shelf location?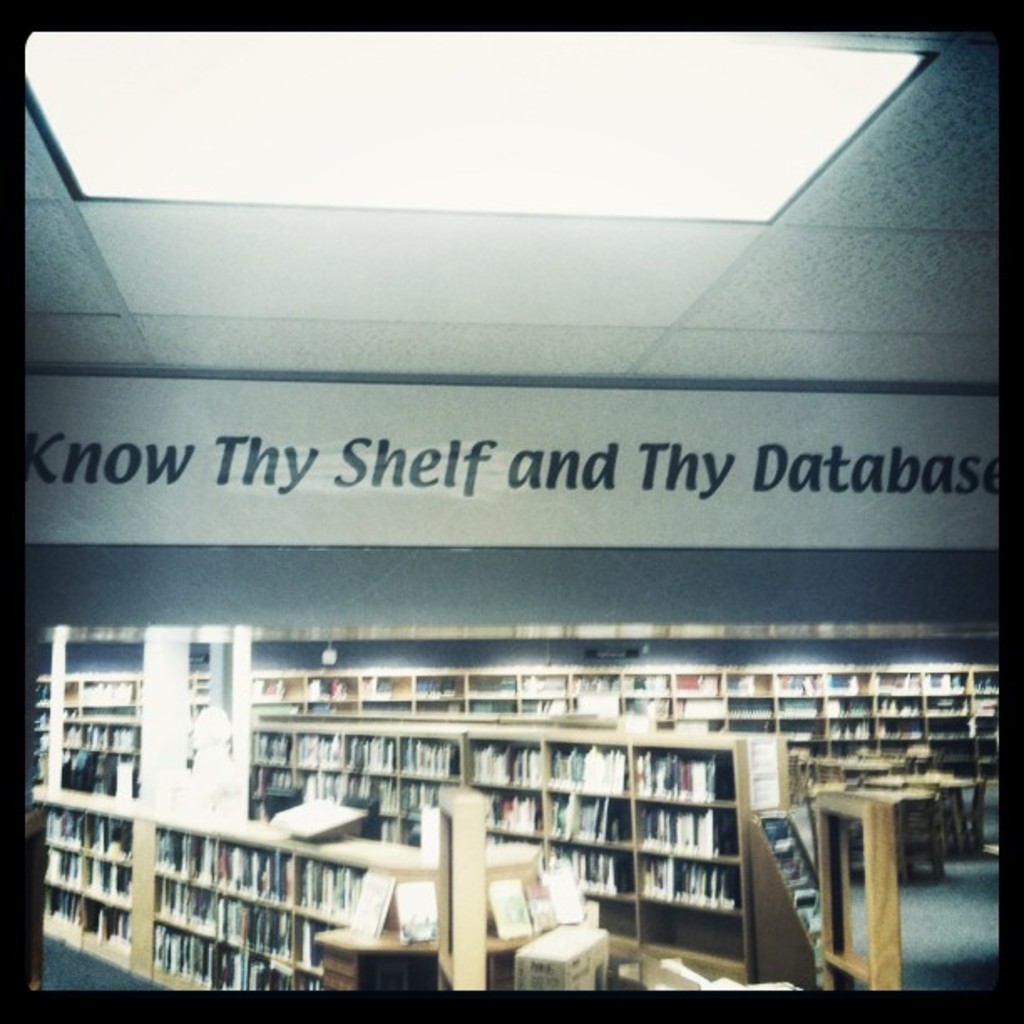
select_region(539, 743, 632, 793)
